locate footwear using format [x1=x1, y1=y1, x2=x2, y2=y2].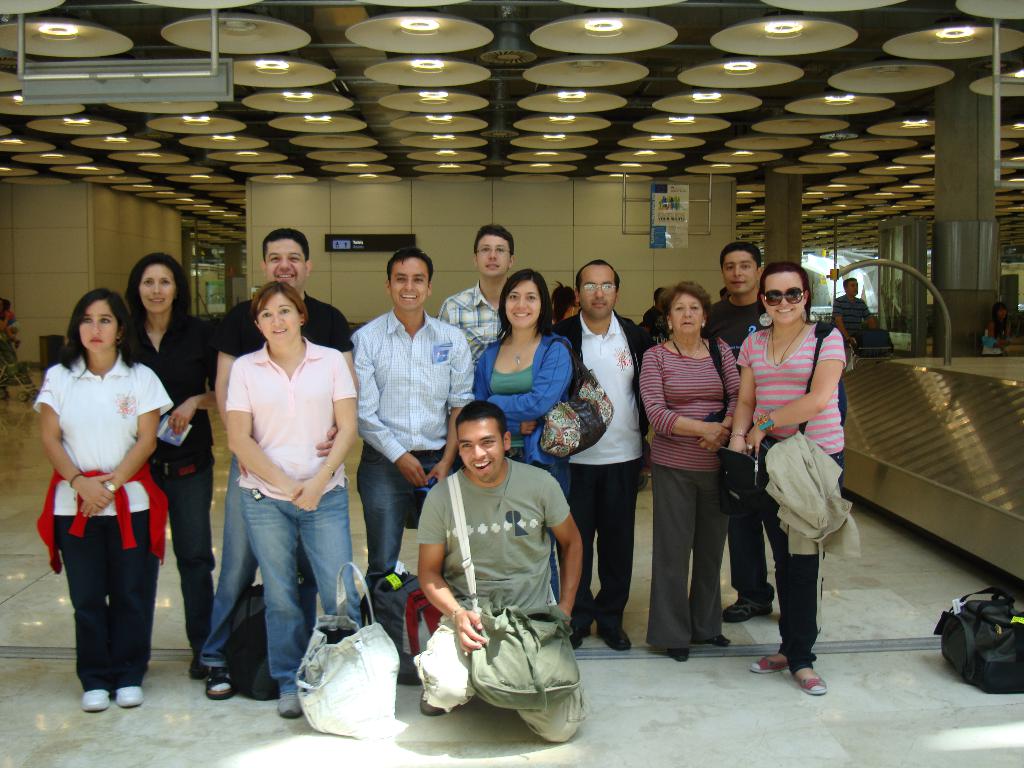
[x1=204, y1=657, x2=236, y2=701].
